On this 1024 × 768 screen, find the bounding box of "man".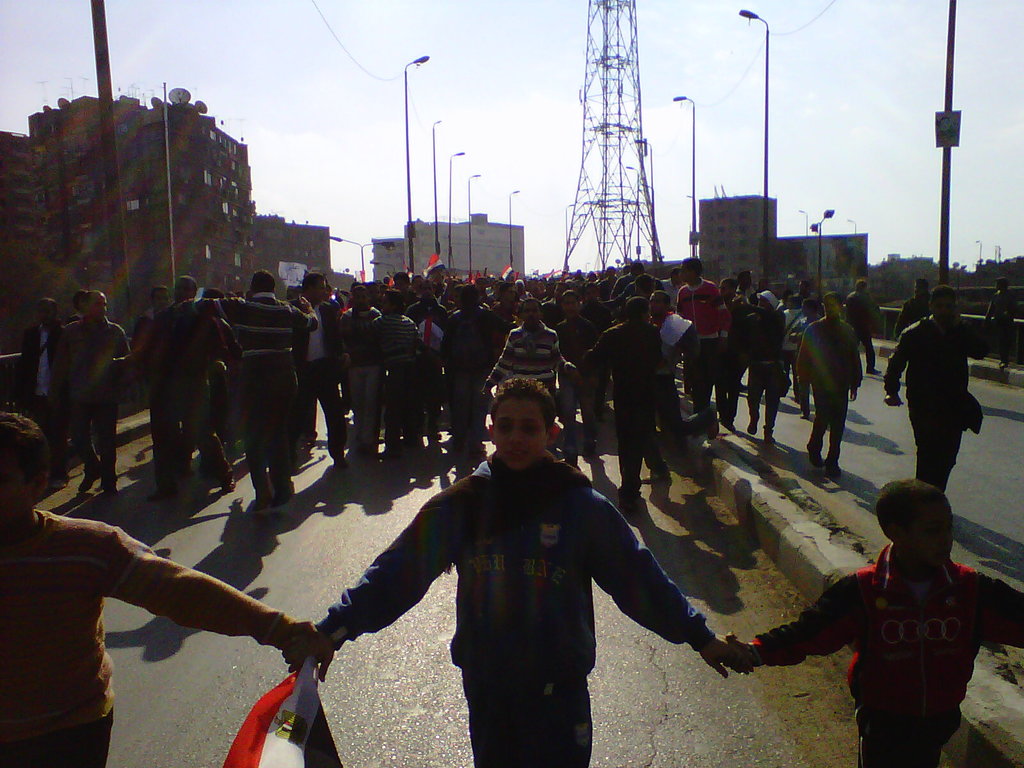
Bounding box: select_region(45, 288, 130, 504).
